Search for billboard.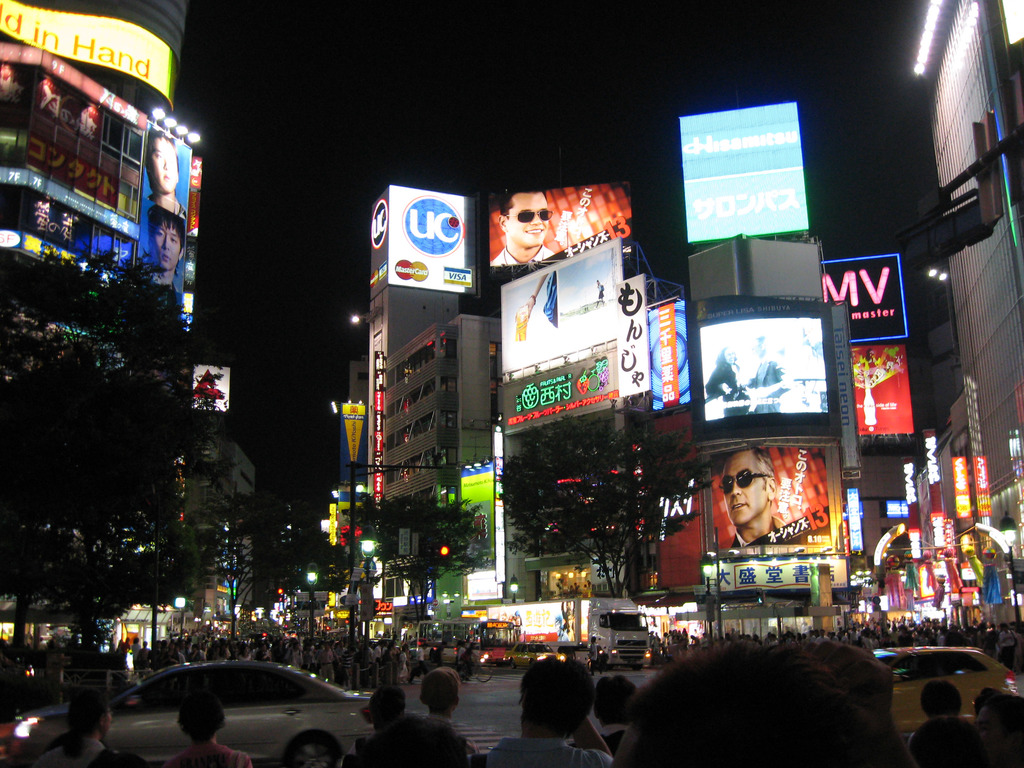
Found at (x1=339, y1=401, x2=369, y2=485).
